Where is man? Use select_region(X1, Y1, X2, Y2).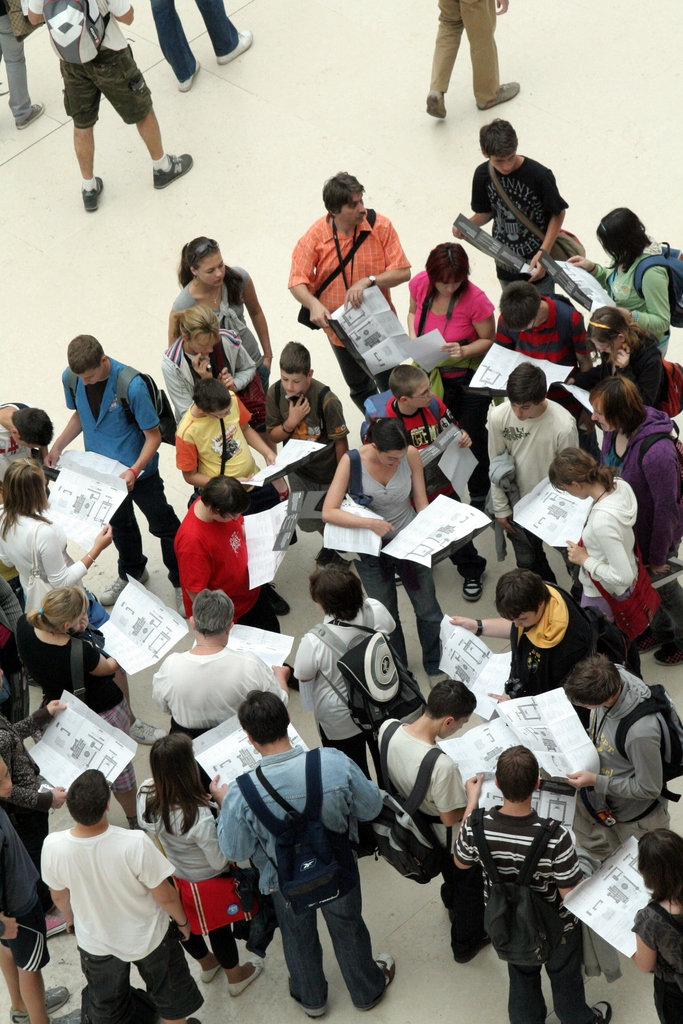
select_region(377, 680, 493, 963).
